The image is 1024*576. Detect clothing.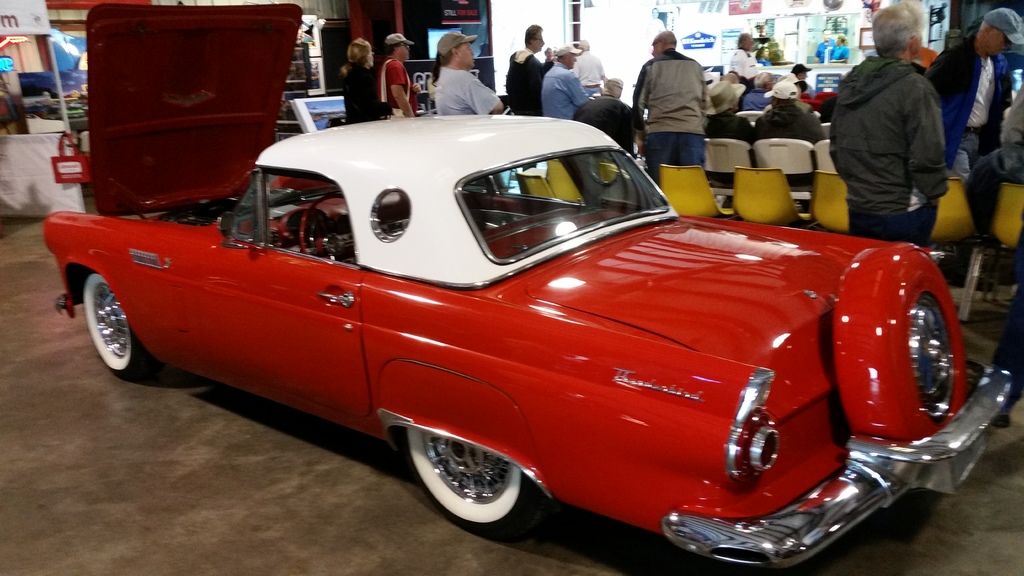
Detection: [left=344, top=67, right=387, bottom=124].
